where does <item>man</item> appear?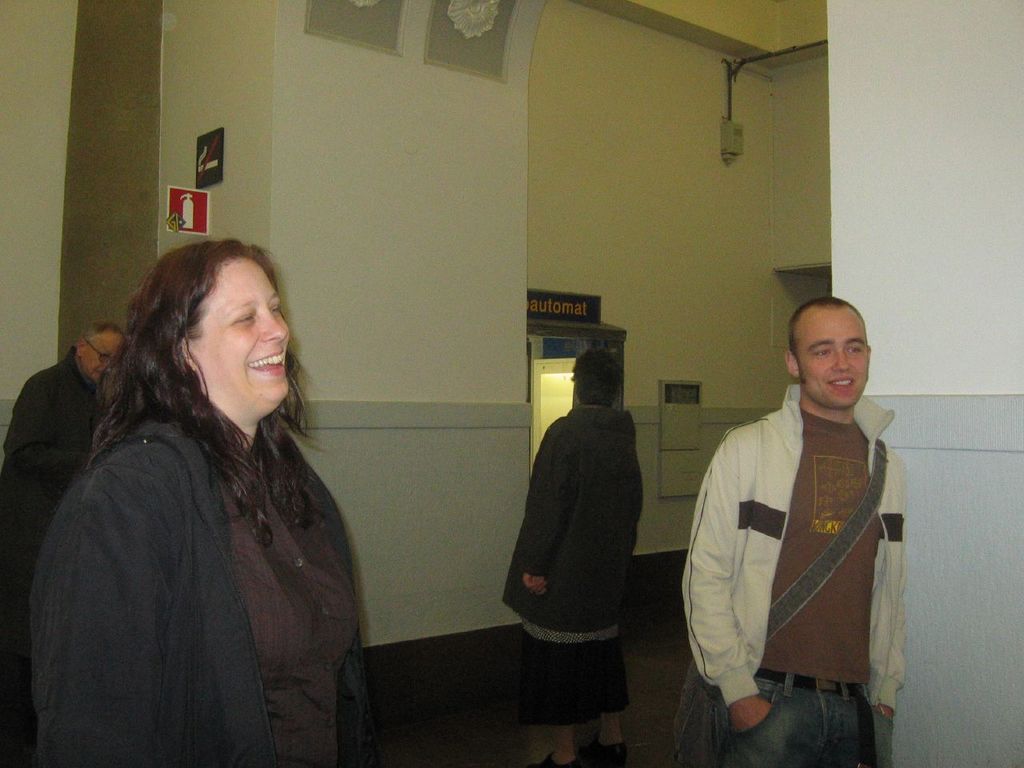
Appears at box(684, 275, 915, 764).
